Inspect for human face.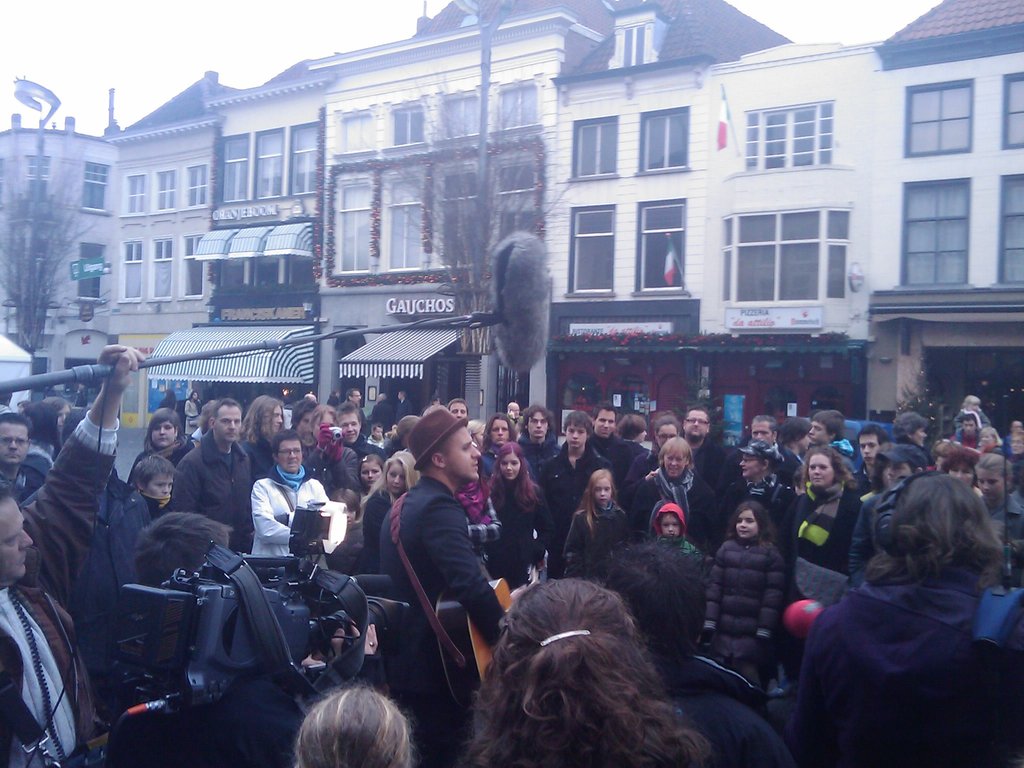
Inspection: 448:430:483:481.
